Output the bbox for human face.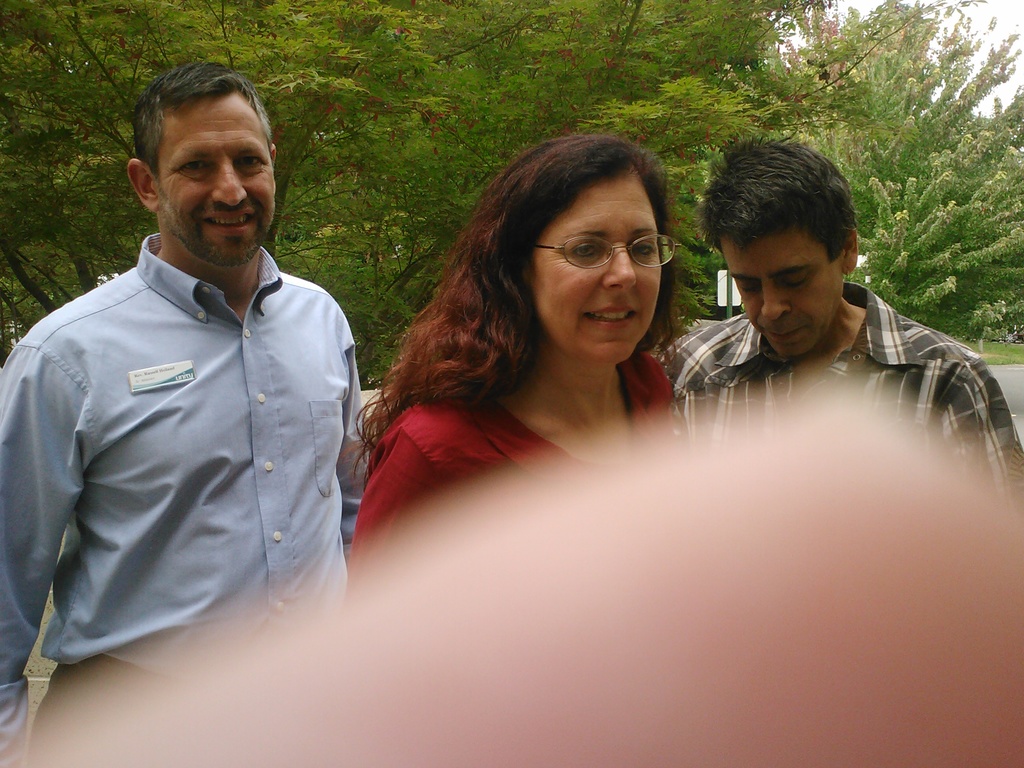
535, 175, 664, 363.
